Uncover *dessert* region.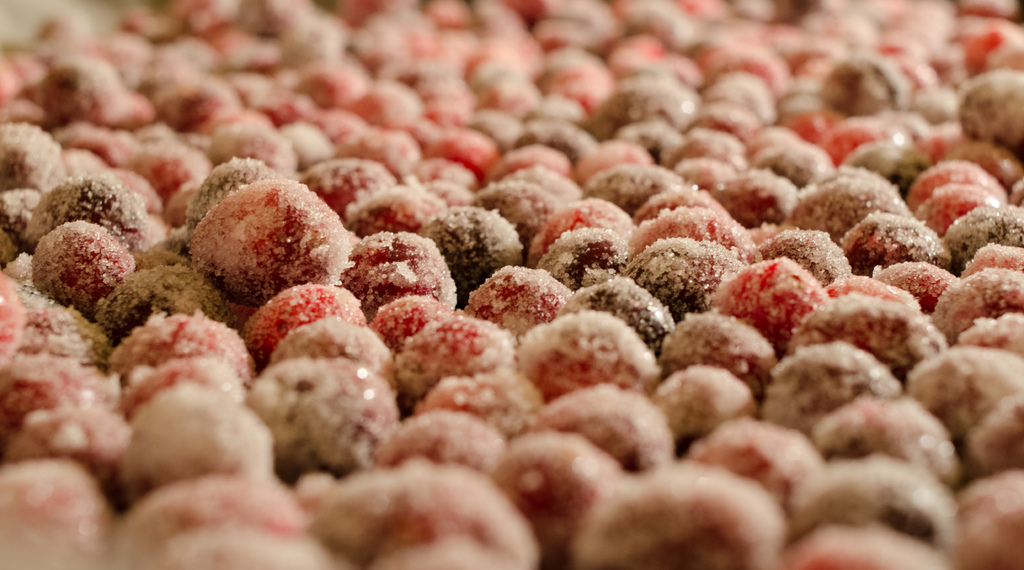
Uncovered: box(828, 307, 929, 370).
